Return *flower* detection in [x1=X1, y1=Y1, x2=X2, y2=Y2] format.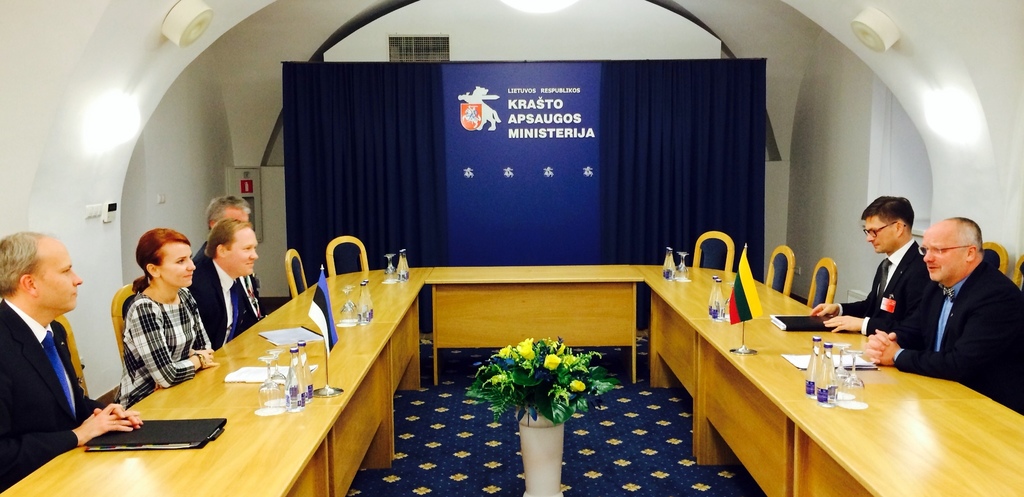
[x1=540, y1=350, x2=561, y2=371].
